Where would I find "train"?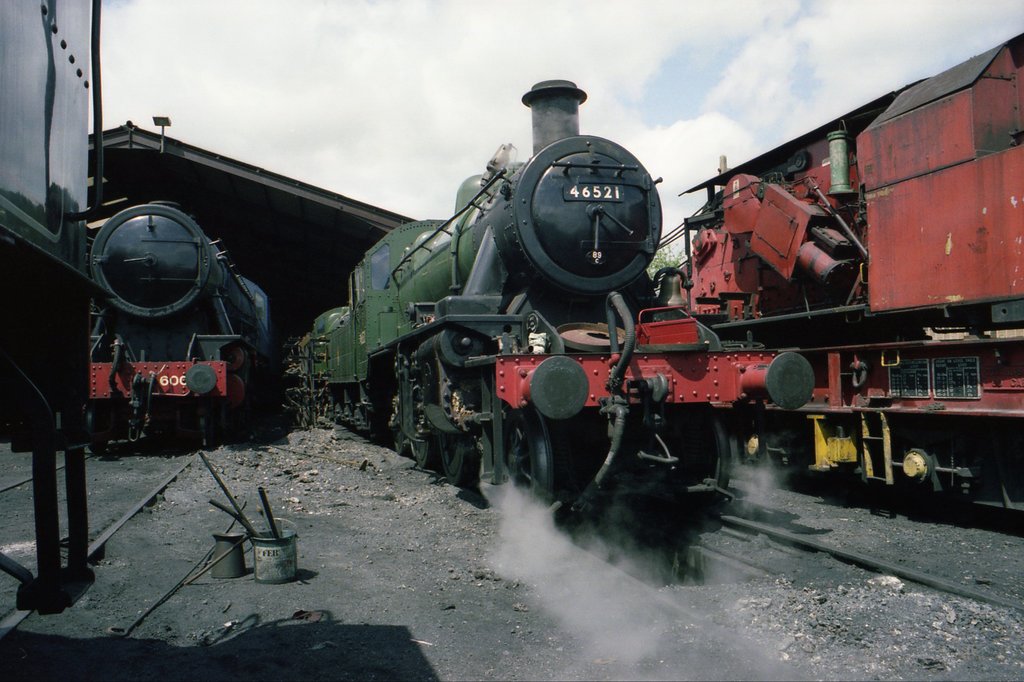
At <bbox>2, 0, 102, 616</bbox>.
